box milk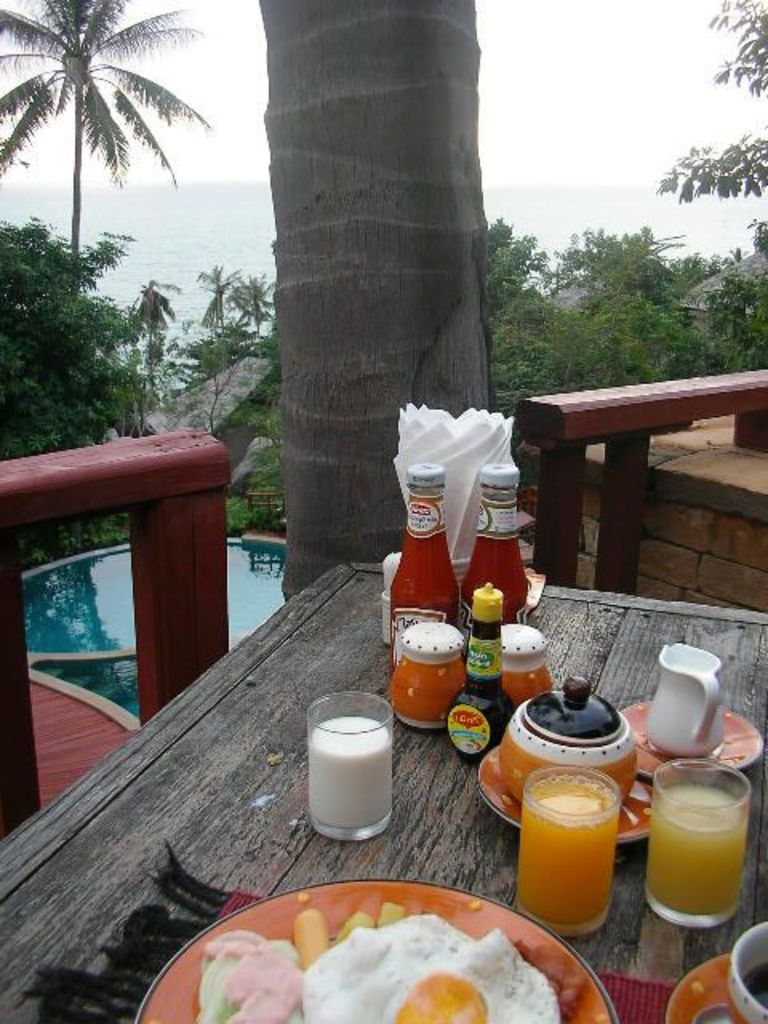
l=317, t=706, r=411, b=832
